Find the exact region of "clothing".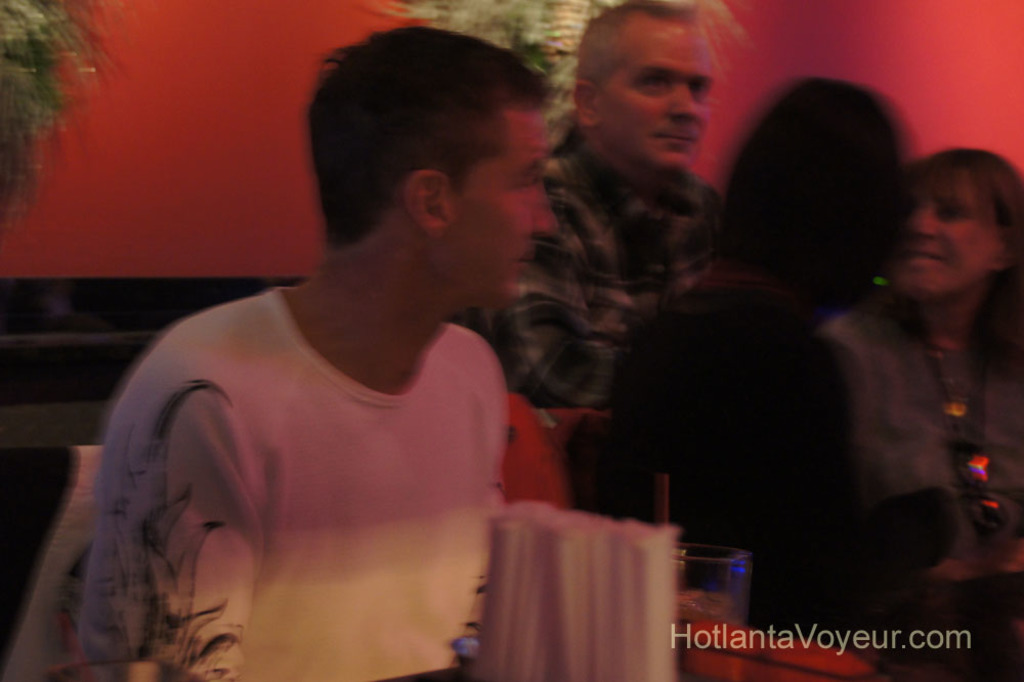
Exact region: [x1=559, y1=274, x2=955, y2=679].
